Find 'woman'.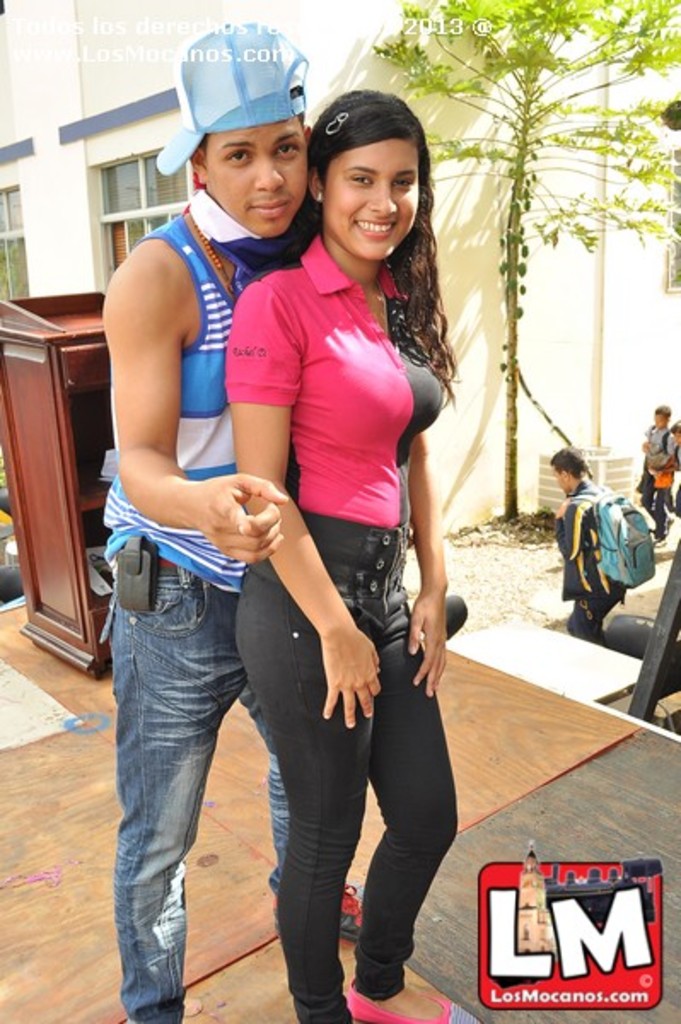
159 84 476 1004.
